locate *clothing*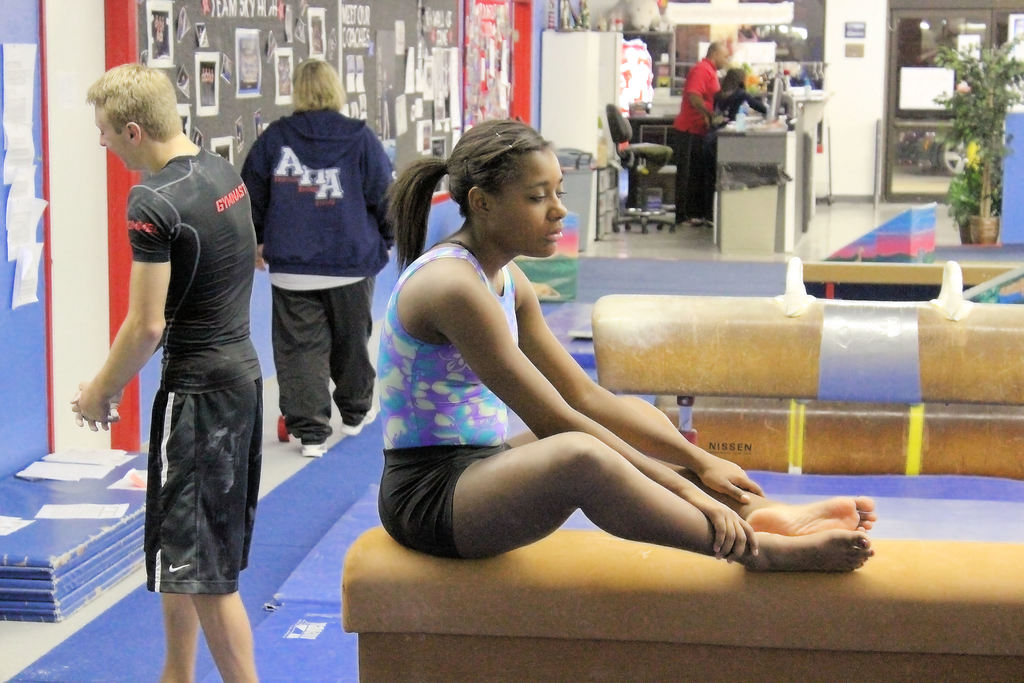
left=666, top=54, right=721, bottom=222
